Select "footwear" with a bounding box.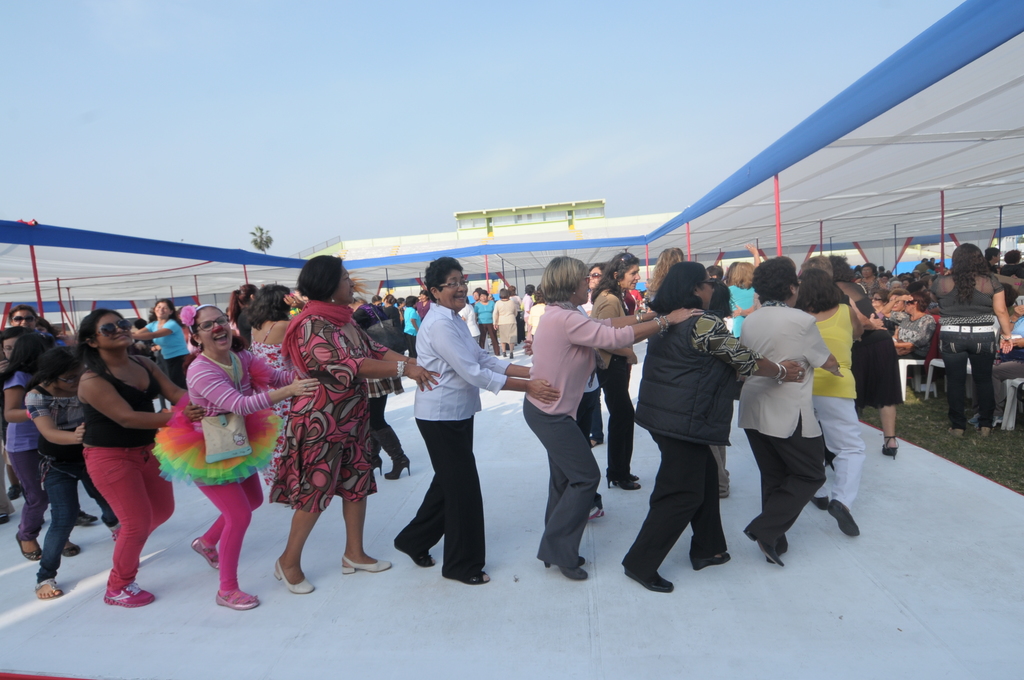
[x1=372, y1=425, x2=409, y2=478].
